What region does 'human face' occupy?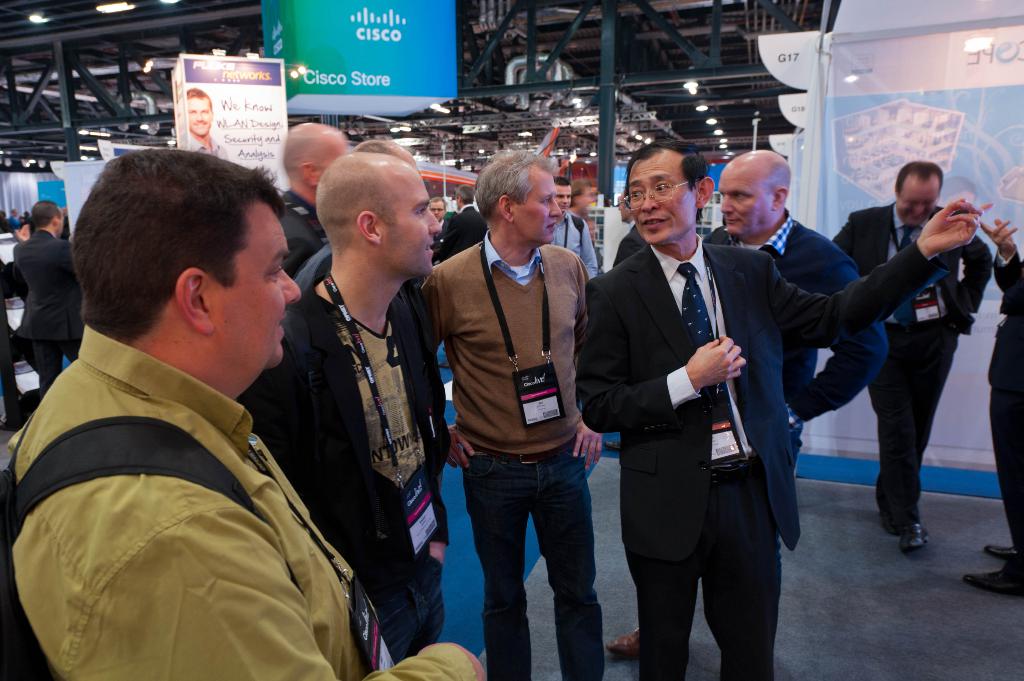
<region>714, 170, 772, 236</region>.
